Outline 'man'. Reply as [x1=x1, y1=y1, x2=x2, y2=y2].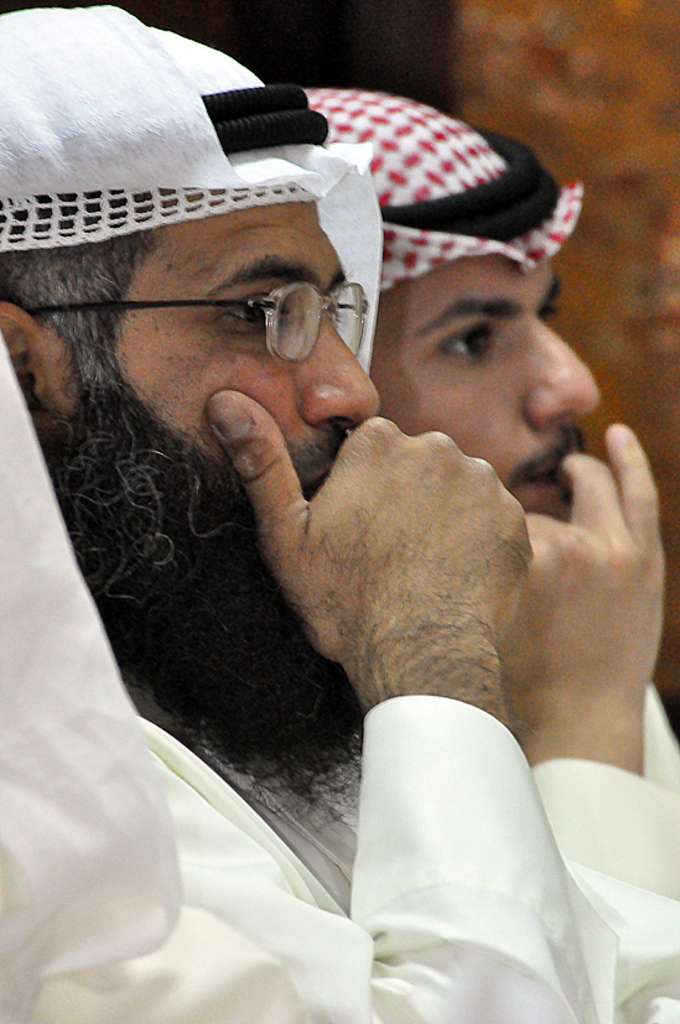
[x1=297, y1=89, x2=679, y2=1023].
